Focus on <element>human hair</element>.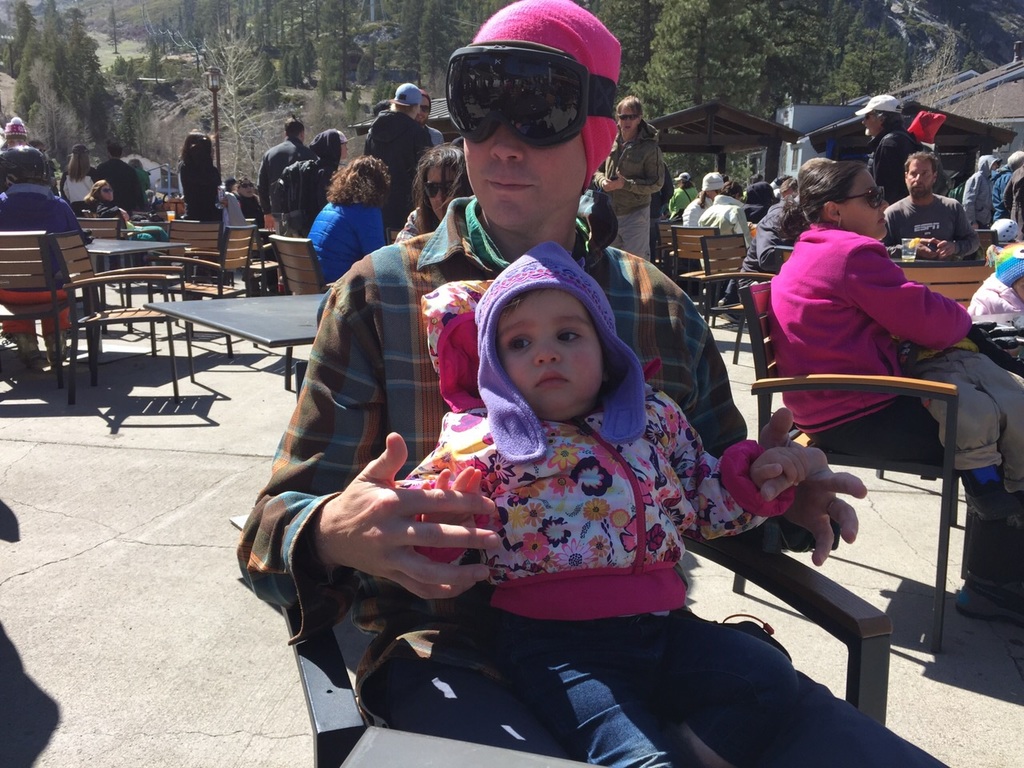
Focused at 177 130 212 166.
